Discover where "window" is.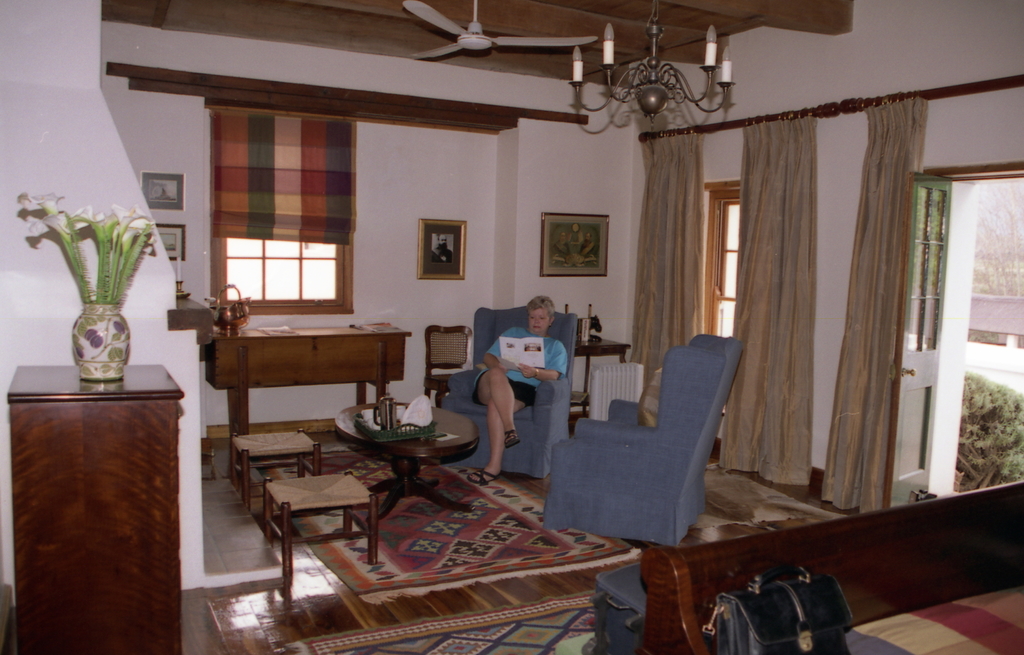
Discovered at [x1=216, y1=106, x2=346, y2=301].
